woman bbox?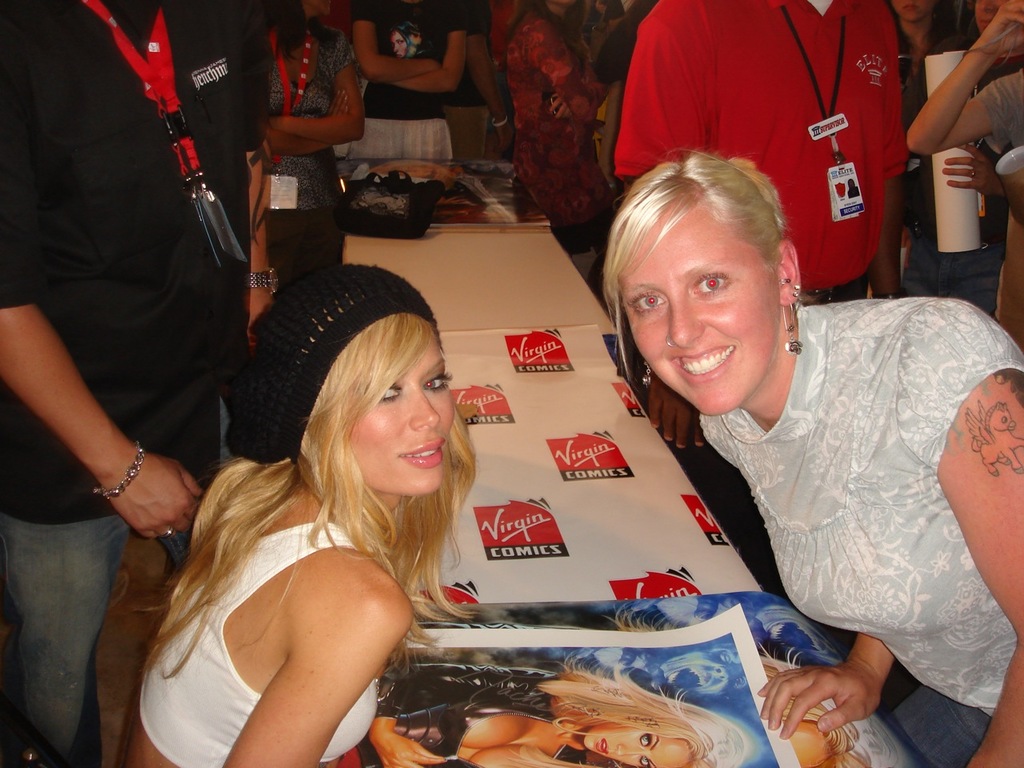
<box>895,0,1006,310</box>
